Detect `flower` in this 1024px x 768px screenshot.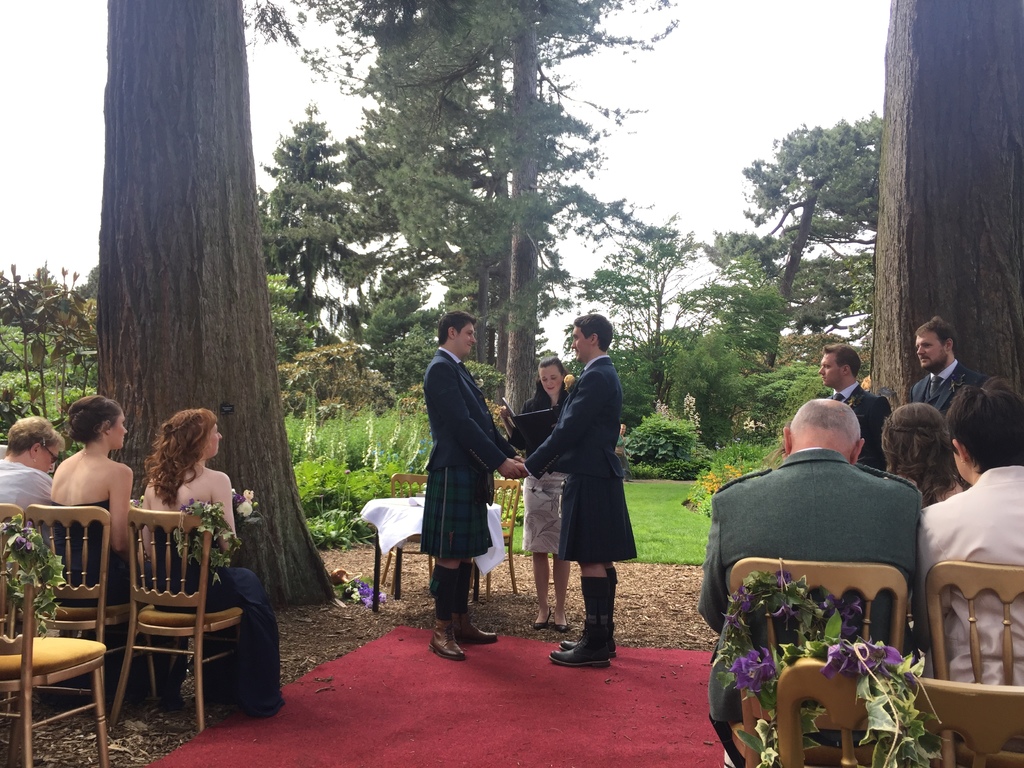
Detection: 477:378:484:388.
